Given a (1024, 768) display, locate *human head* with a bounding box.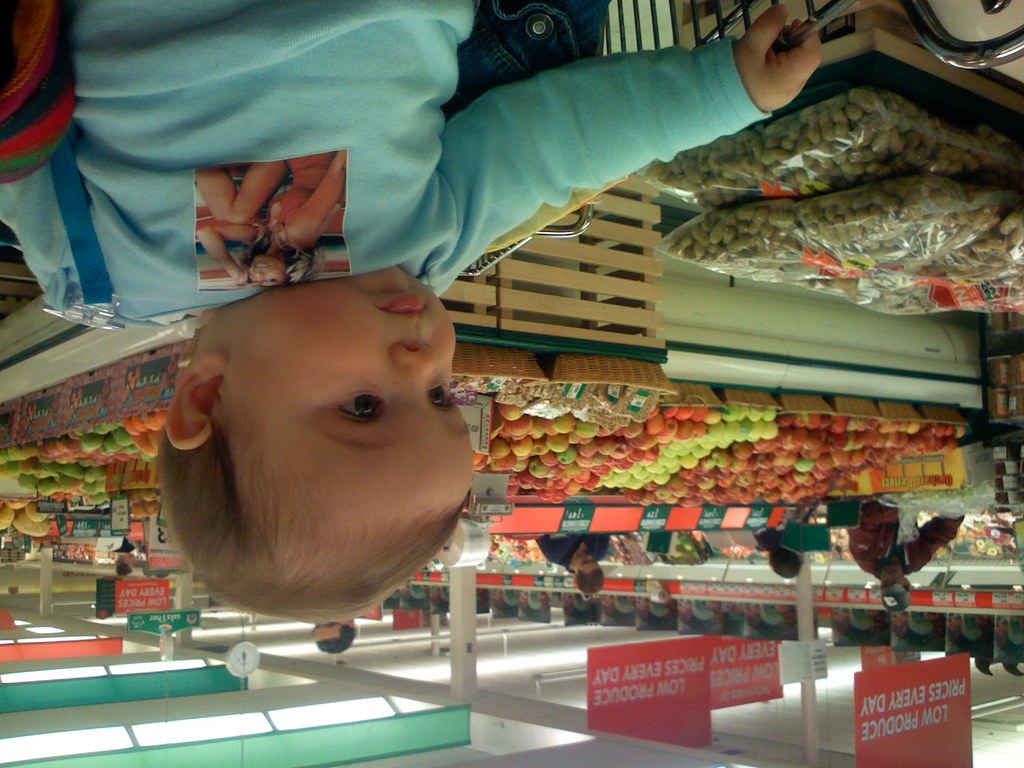
Located: BBox(571, 552, 607, 598).
